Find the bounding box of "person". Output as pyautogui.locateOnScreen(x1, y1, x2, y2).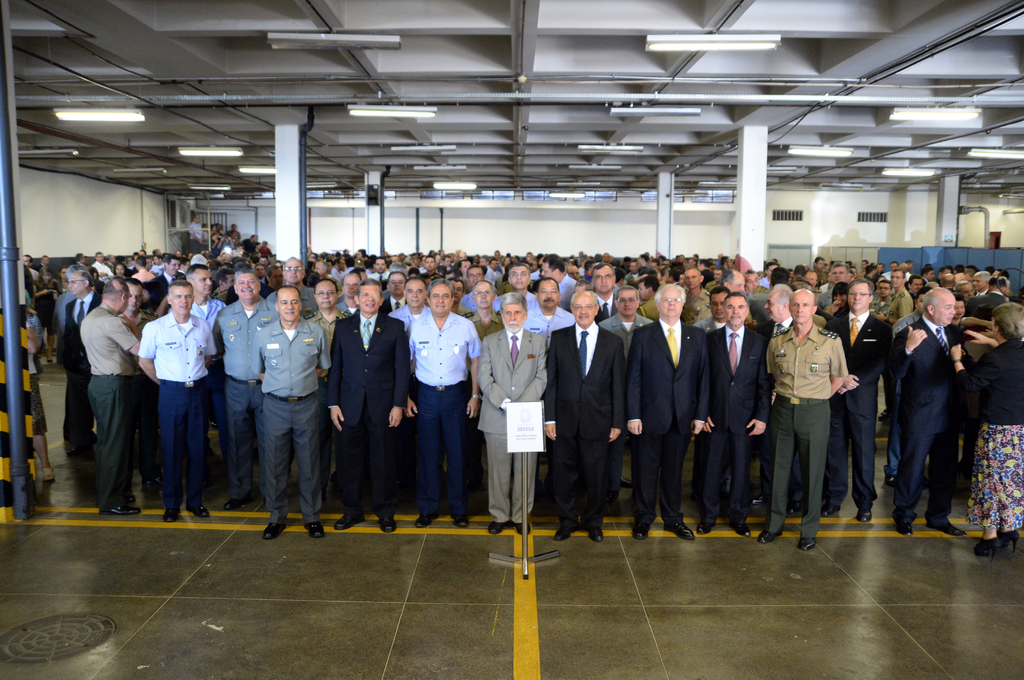
pyautogui.locateOnScreen(402, 278, 477, 535).
